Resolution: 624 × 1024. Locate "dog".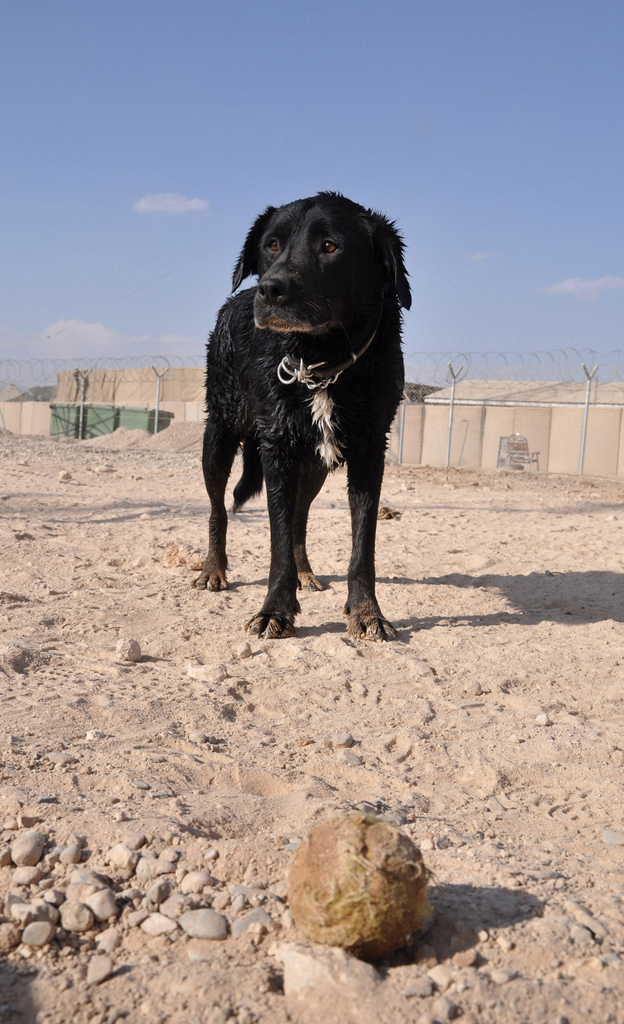
{"left": 193, "top": 190, "right": 407, "bottom": 646}.
